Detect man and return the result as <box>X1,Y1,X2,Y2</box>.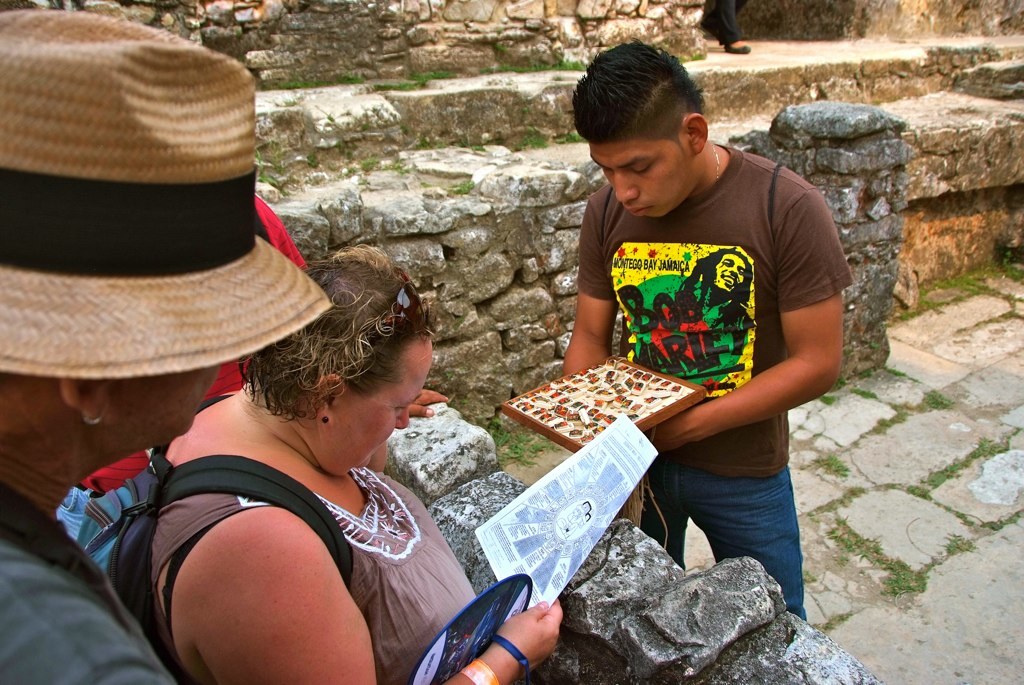
<box>553,54,862,530</box>.
